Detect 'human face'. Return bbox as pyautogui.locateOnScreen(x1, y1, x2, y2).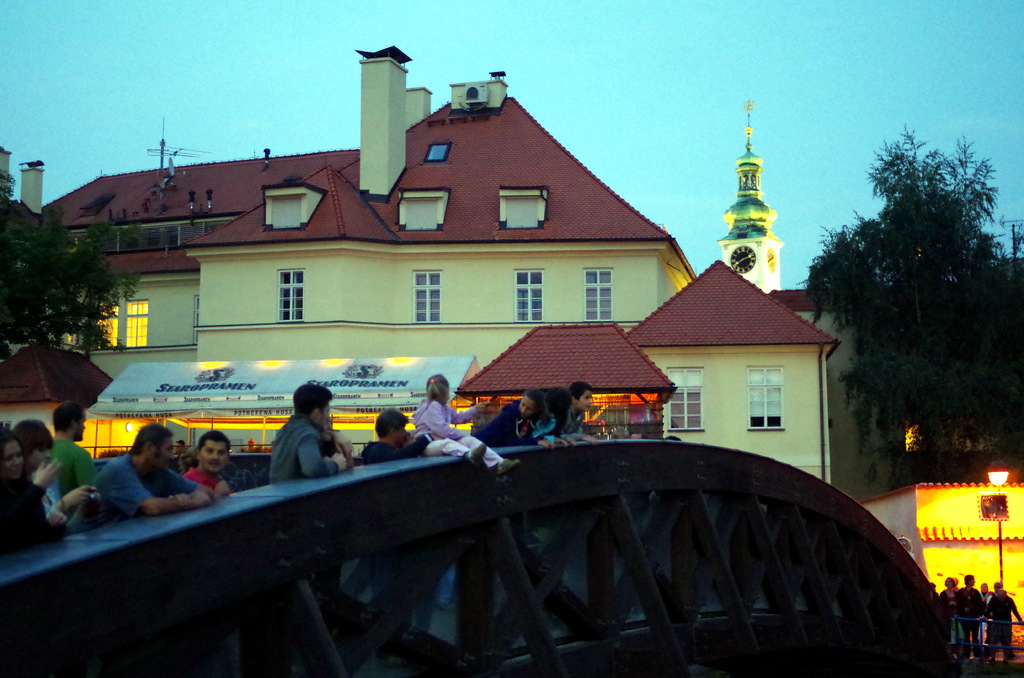
pyautogui.locateOnScreen(519, 394, 536, 417).
